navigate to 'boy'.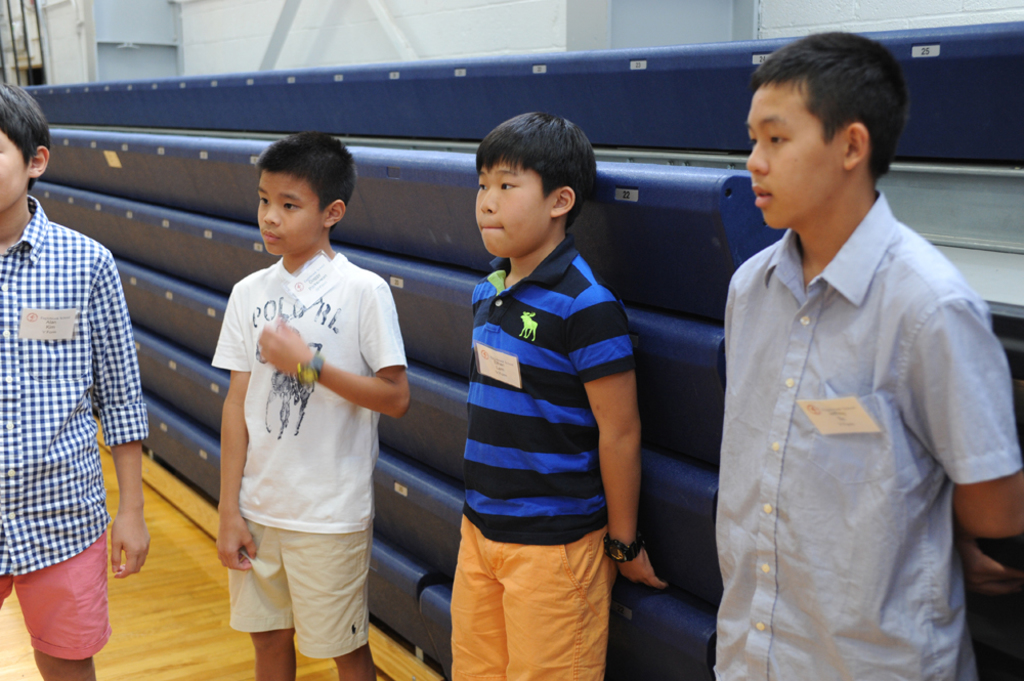
Navigation target: pyautogui.locateOnScreen(449, 100, 672, 680).
